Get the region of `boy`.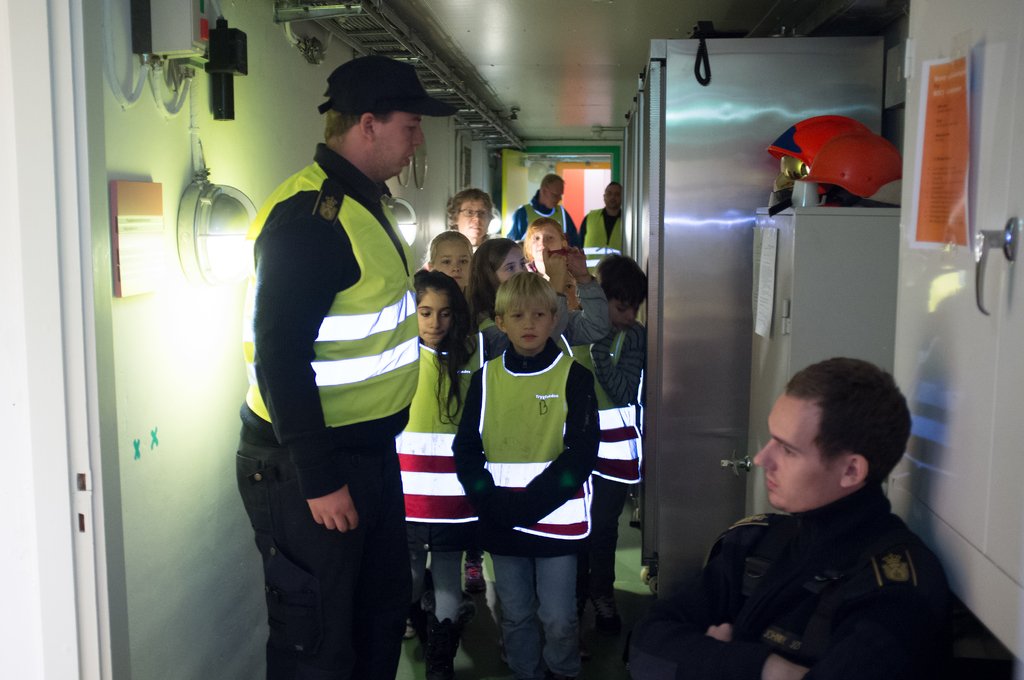
588,259,648,597.
